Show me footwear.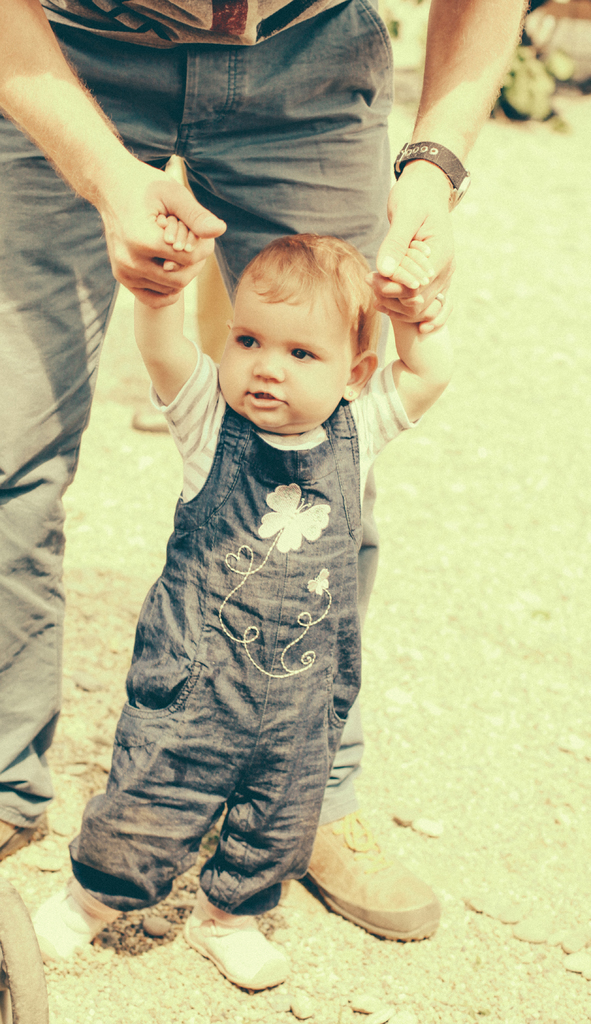
footwear is here: x1=297, y1=813, x2=444, y2=952.
